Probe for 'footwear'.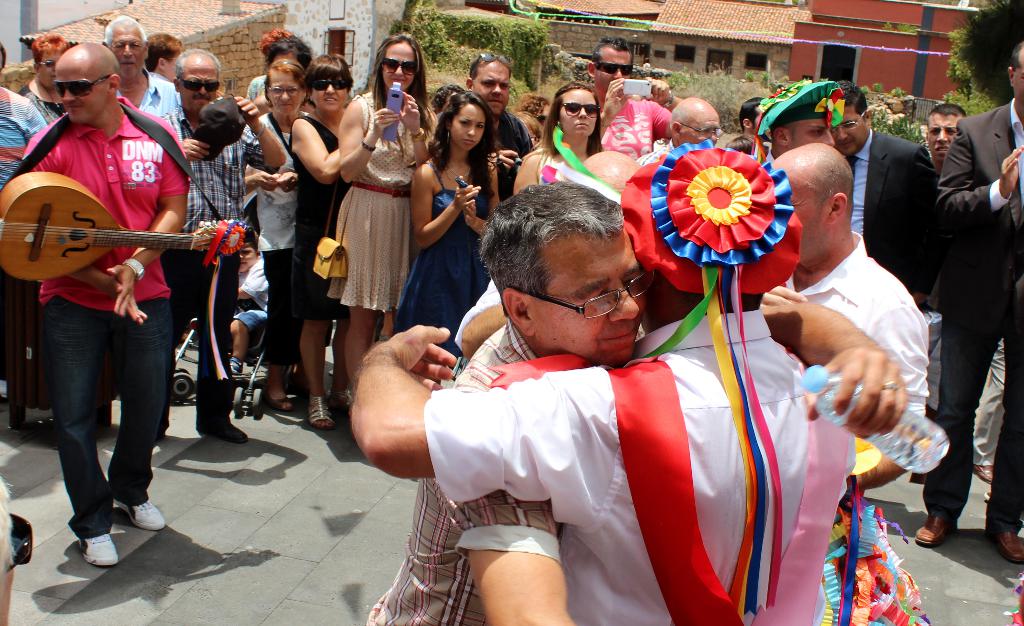
Probe result: 911:510:963:544.
